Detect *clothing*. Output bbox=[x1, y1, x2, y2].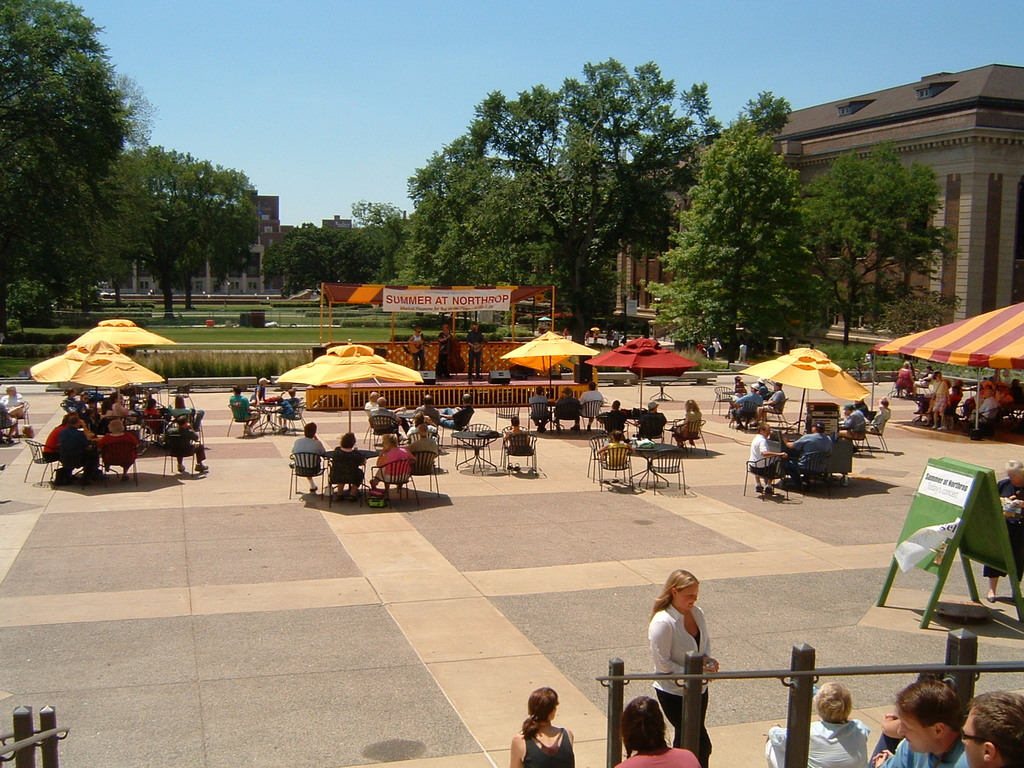
bbox=[227, 389, 262, 425].
